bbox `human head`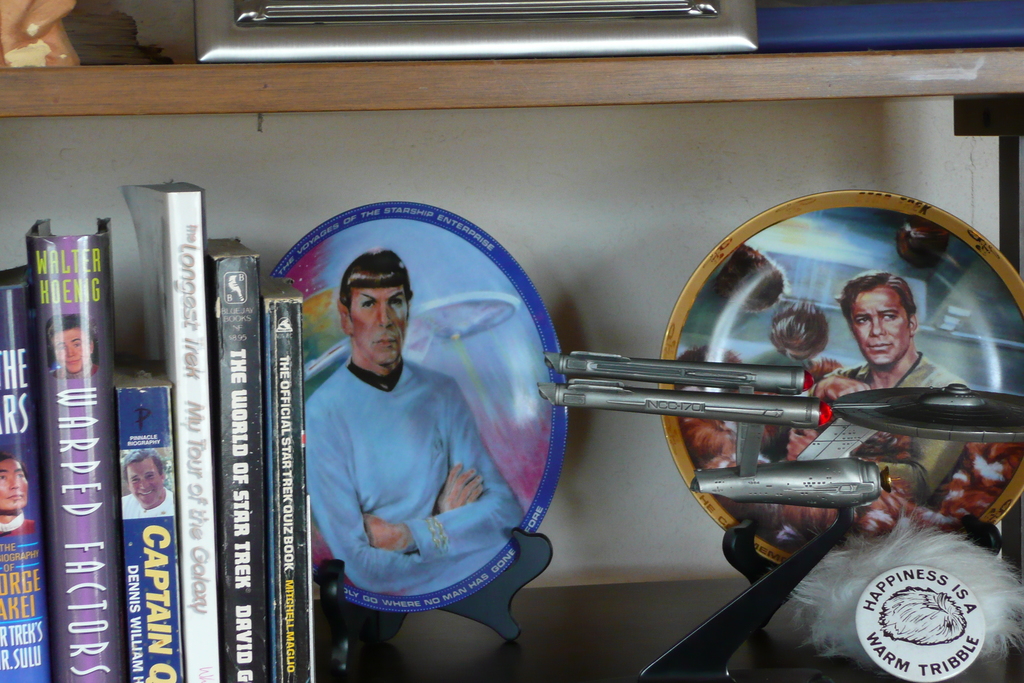
[127, 451, 165, 506]
